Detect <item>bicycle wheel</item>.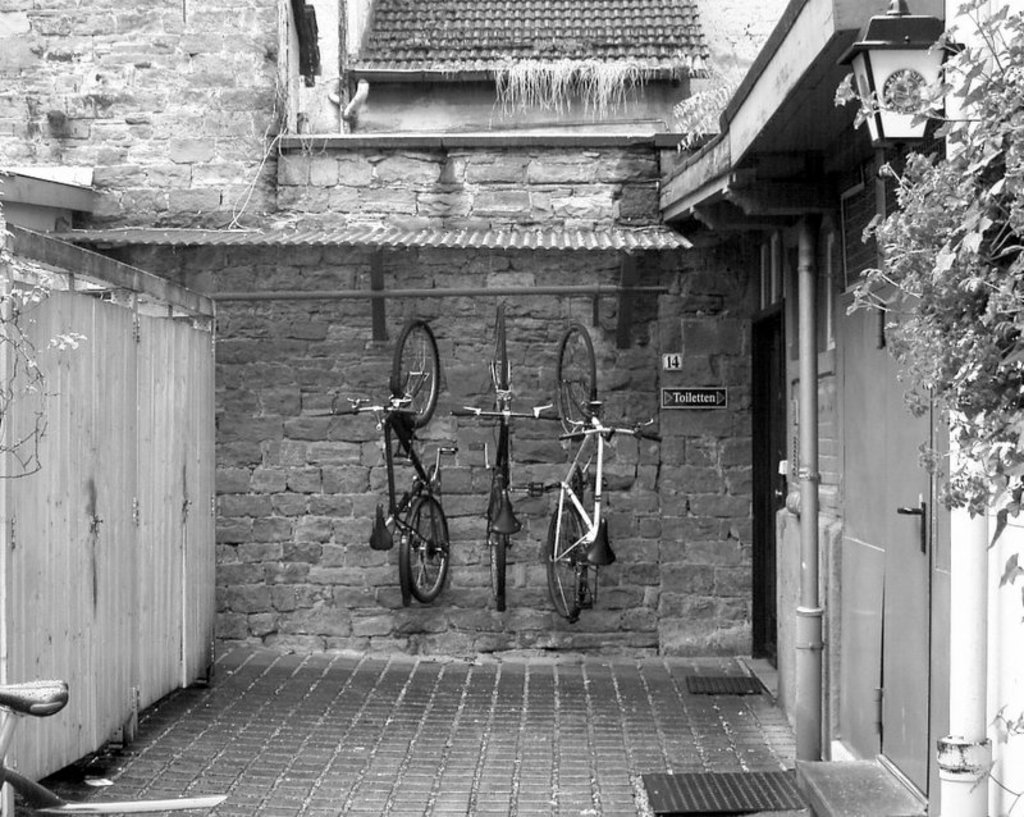
Detected at BBox(494, 305, 509, 389).
